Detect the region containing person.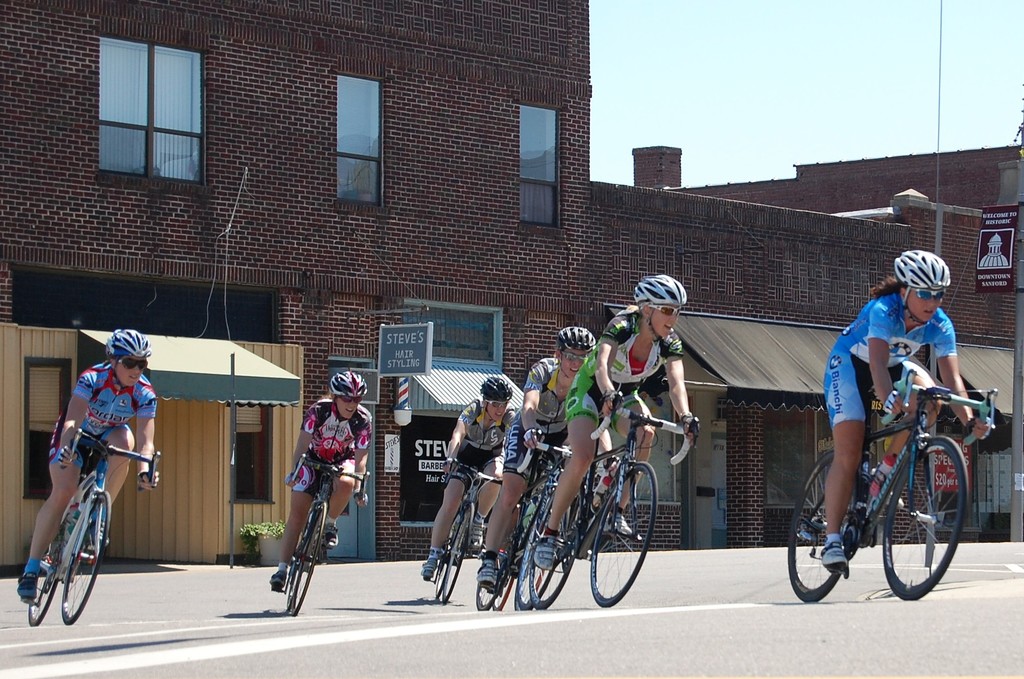
[x1=10, y1=338, x2=159, y2=599].
